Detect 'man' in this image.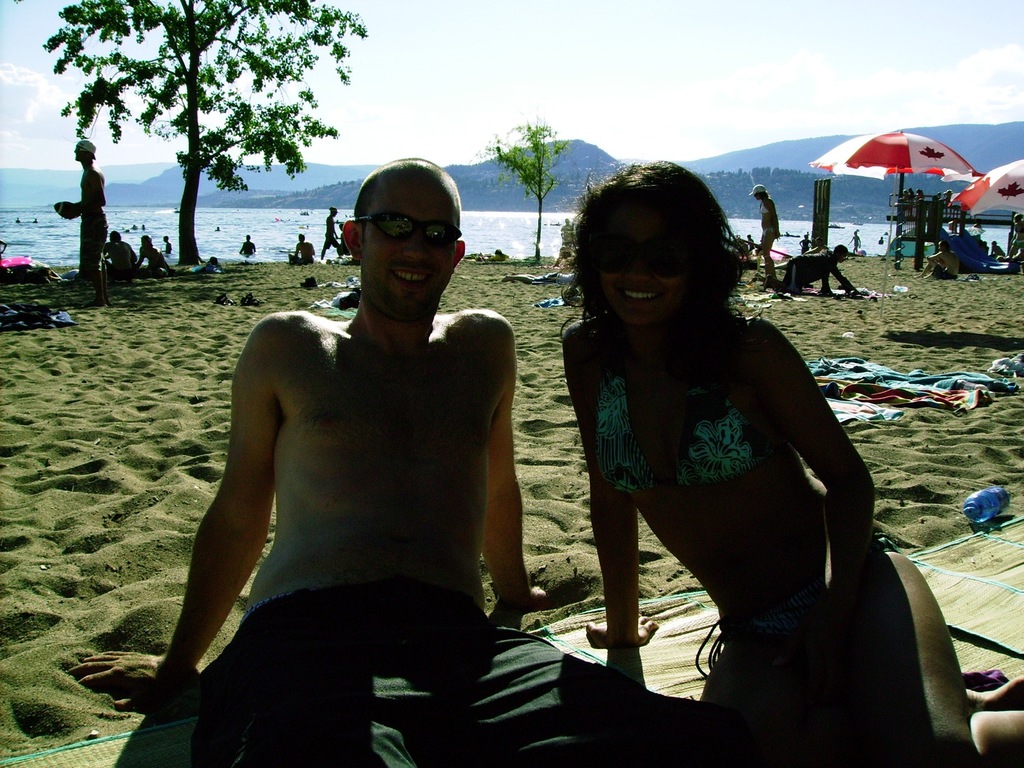
Detection: x1=911 y1=240 x2=960 y2=283.
